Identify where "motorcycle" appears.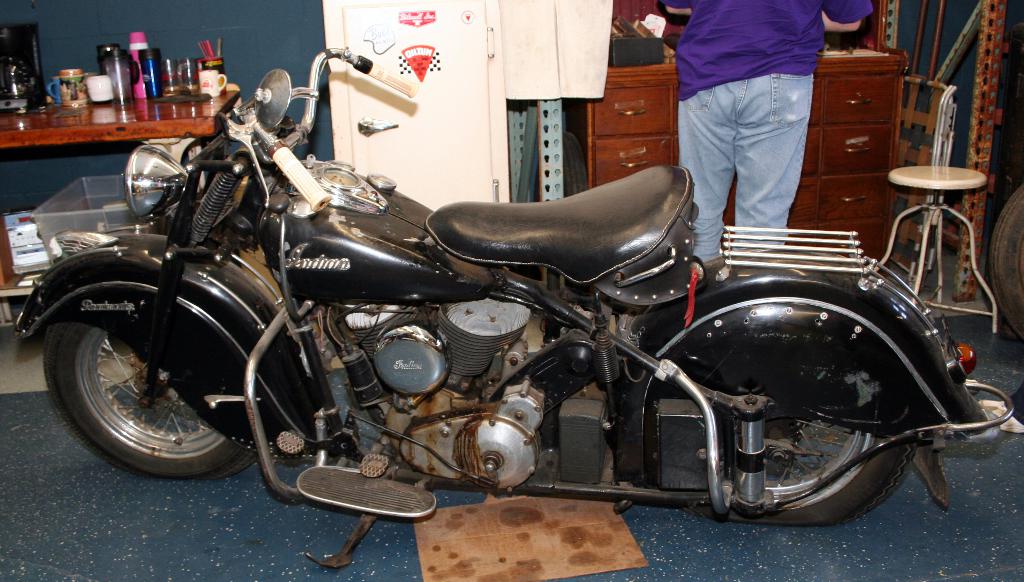
Appears at bbox=[17, 48, 1015, 575].
